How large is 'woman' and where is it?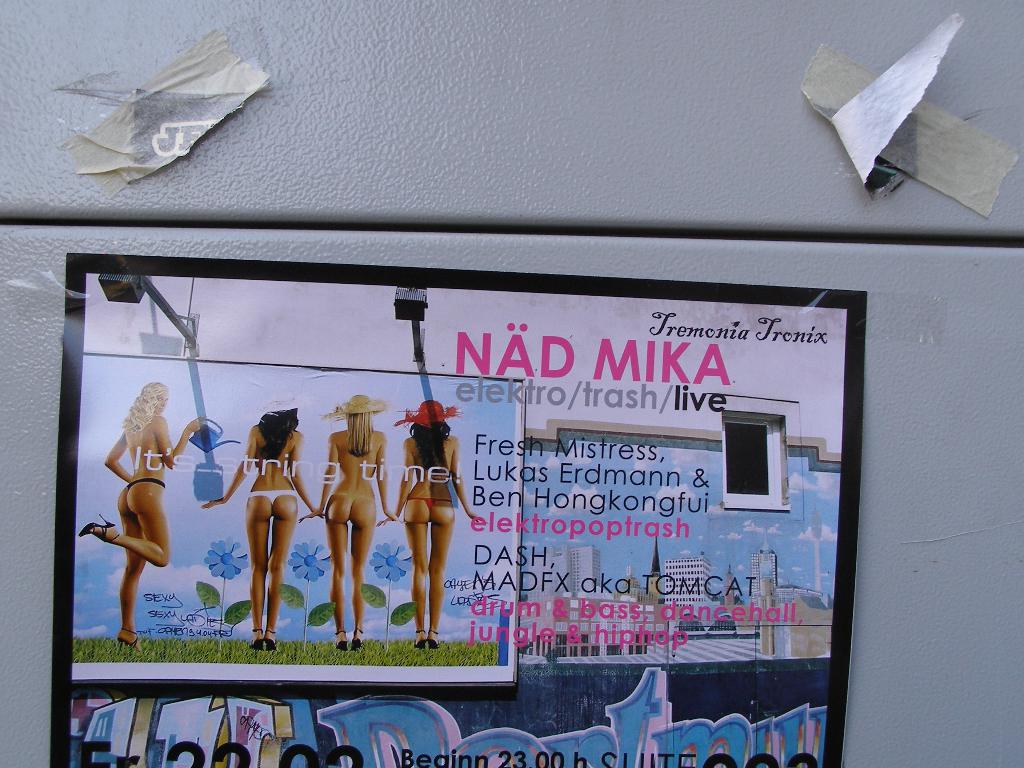
Bounding box: x1=296 y1=394 x2=396 y2=650.
